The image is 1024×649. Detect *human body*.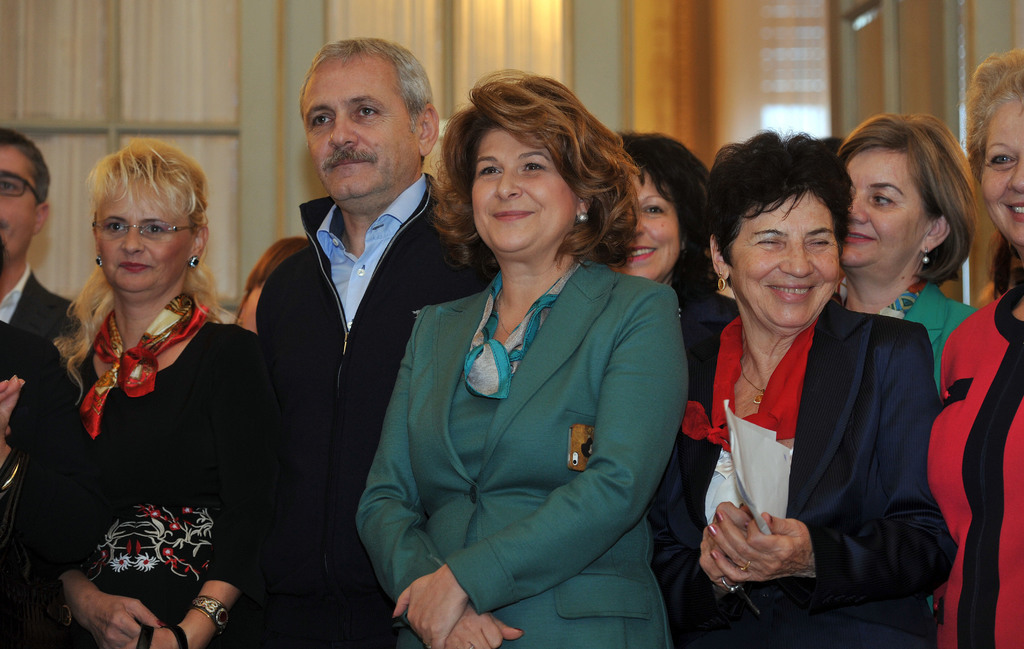
Detection: x1=610 y1=124 x2=708 y2=294.
